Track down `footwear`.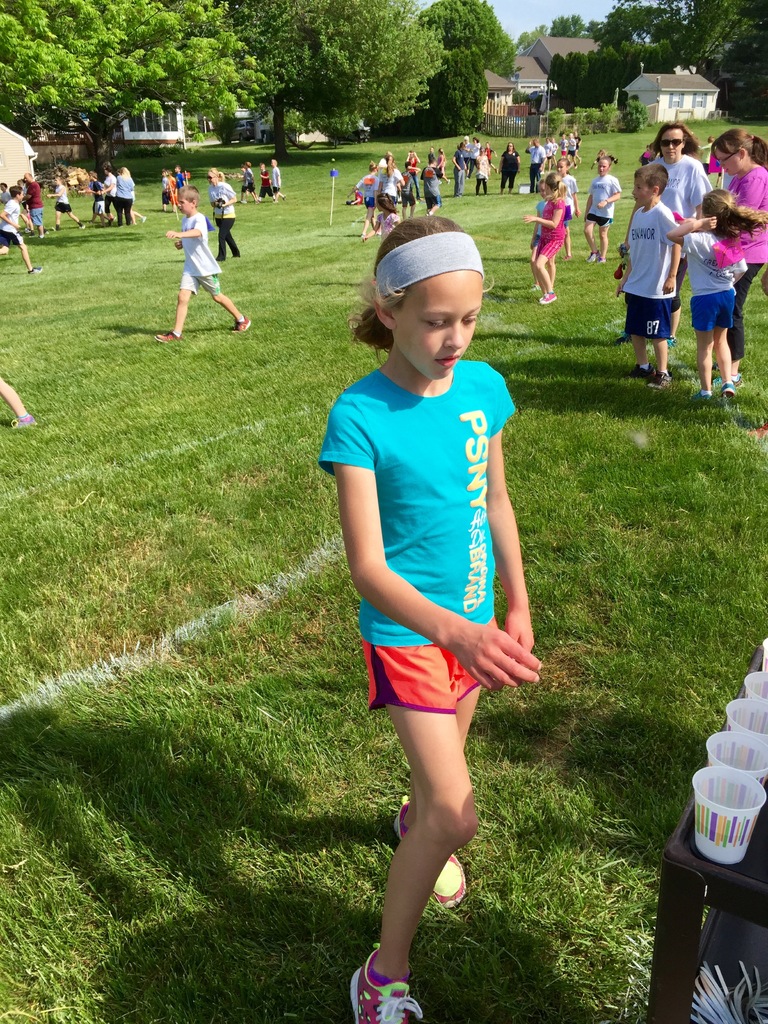
Tracked to <region>79, 224, 84, 227</region>.
